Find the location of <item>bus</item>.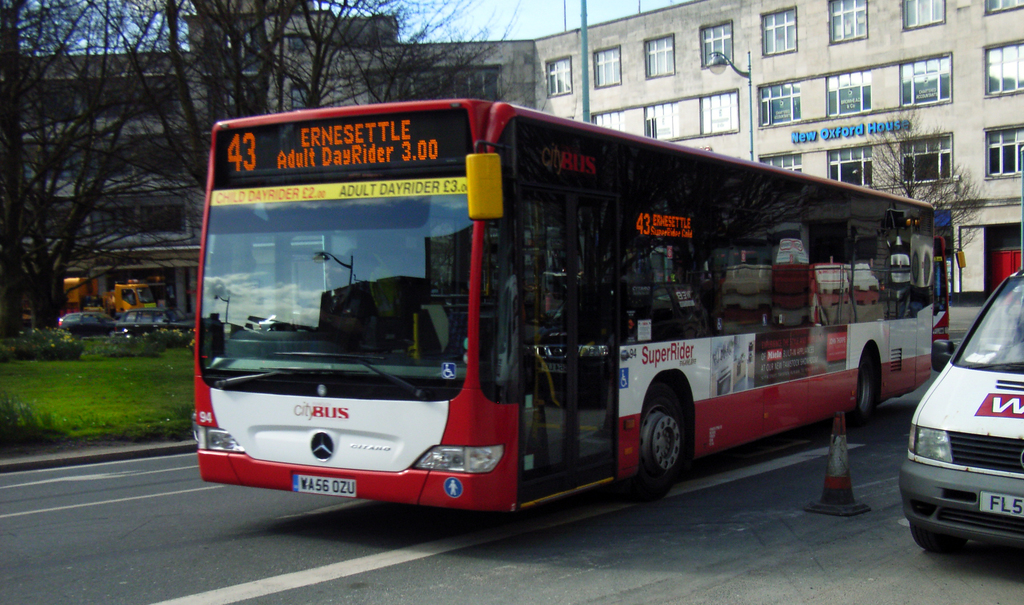
Location: detection(193, 93, 937, 520).
